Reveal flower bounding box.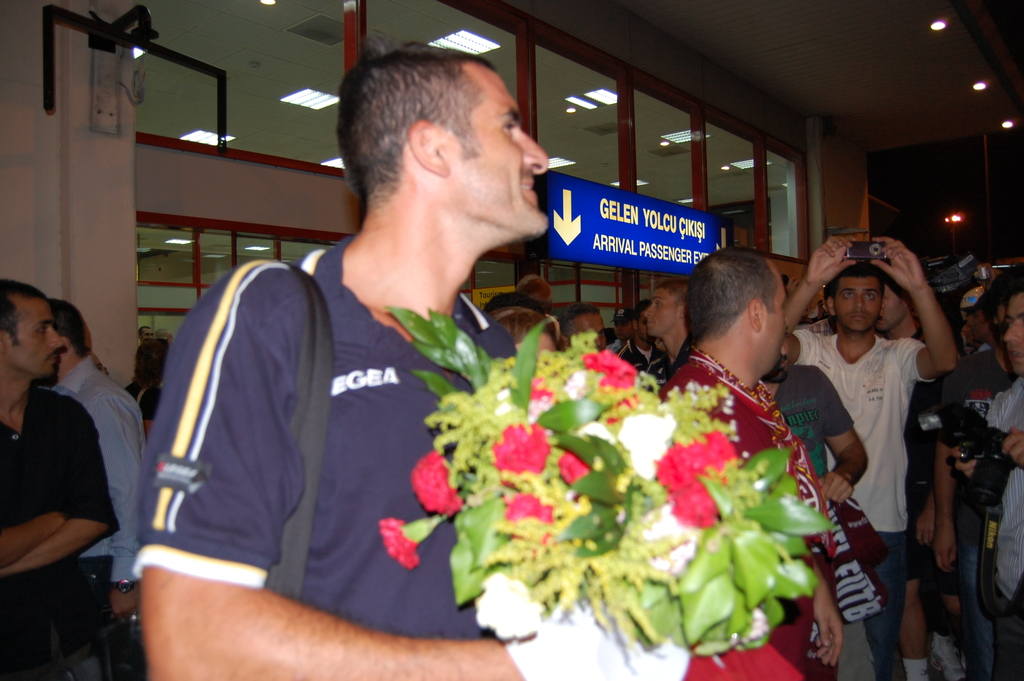
Revealed: {"x1": 655, "y1": 427, "x2": 750, "y2": 526}.
